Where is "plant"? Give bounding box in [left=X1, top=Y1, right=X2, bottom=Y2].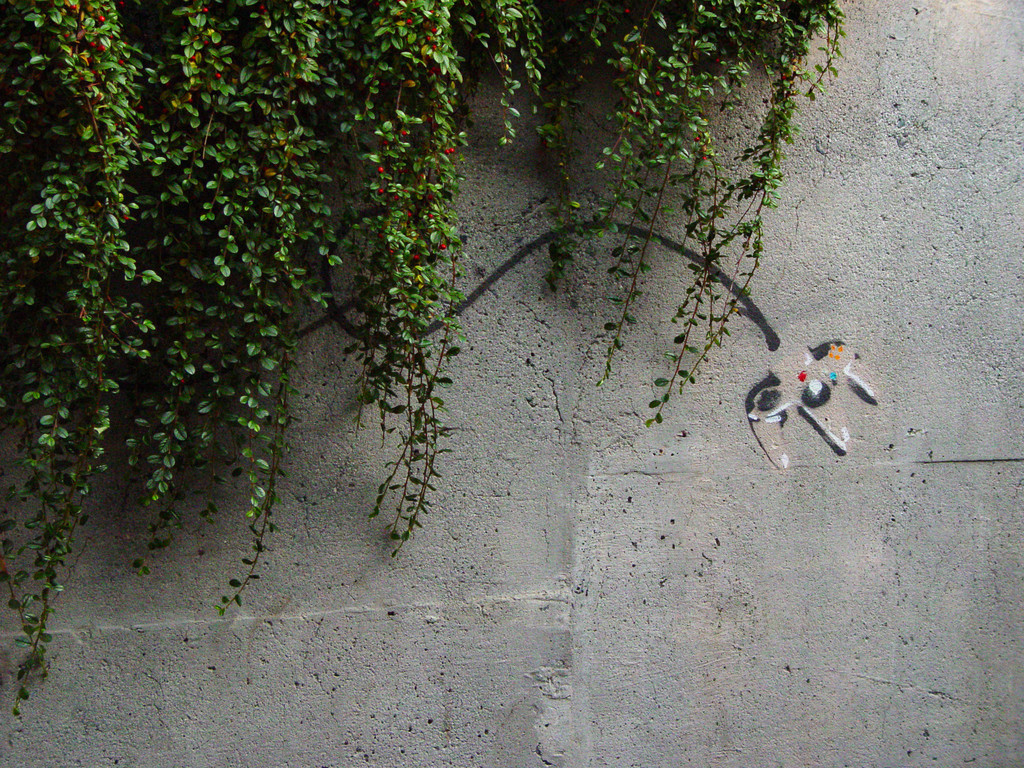
[left=0, top=0, right=860, bottom=746].
